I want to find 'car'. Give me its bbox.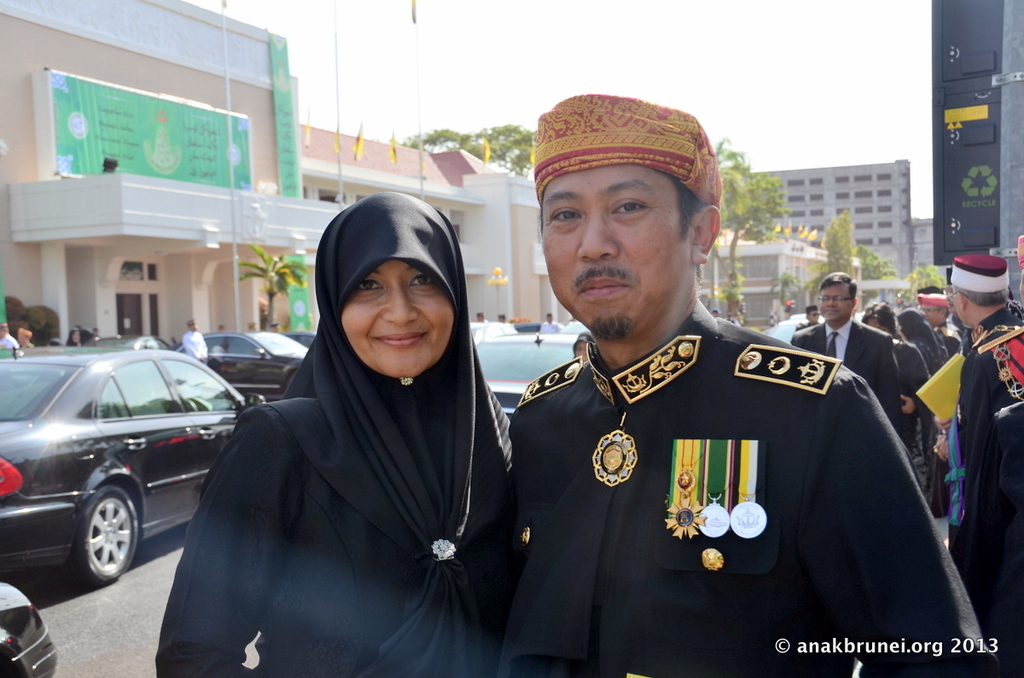
176/330/308/401.
